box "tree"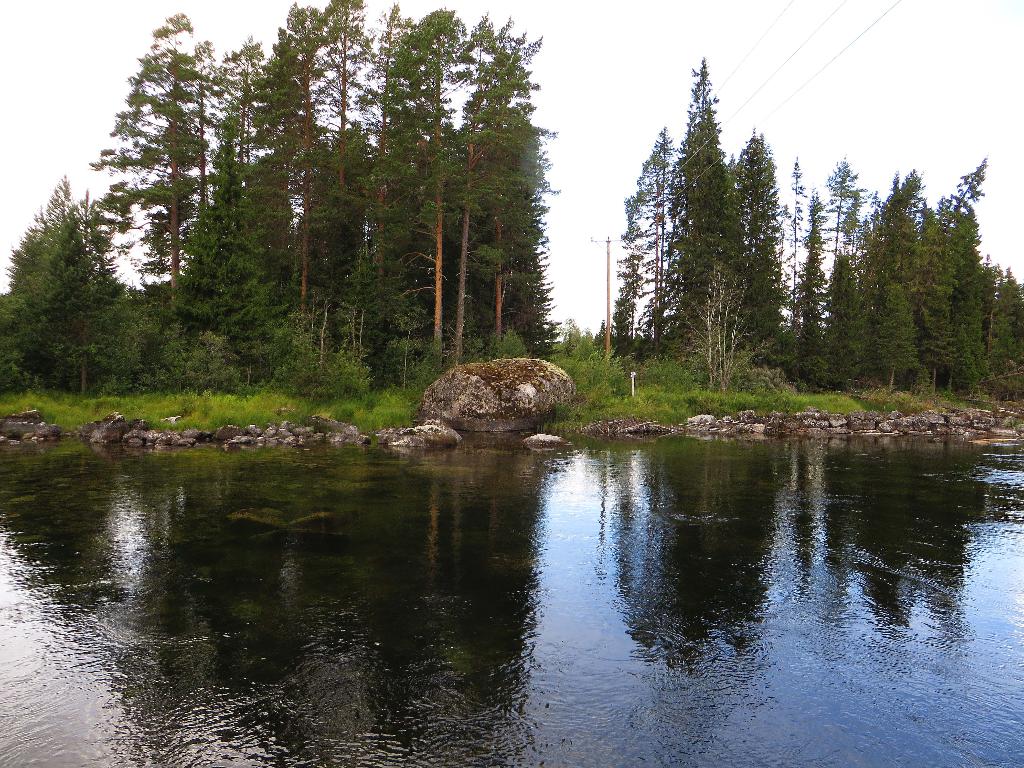
(218, 38, 271, 355)
